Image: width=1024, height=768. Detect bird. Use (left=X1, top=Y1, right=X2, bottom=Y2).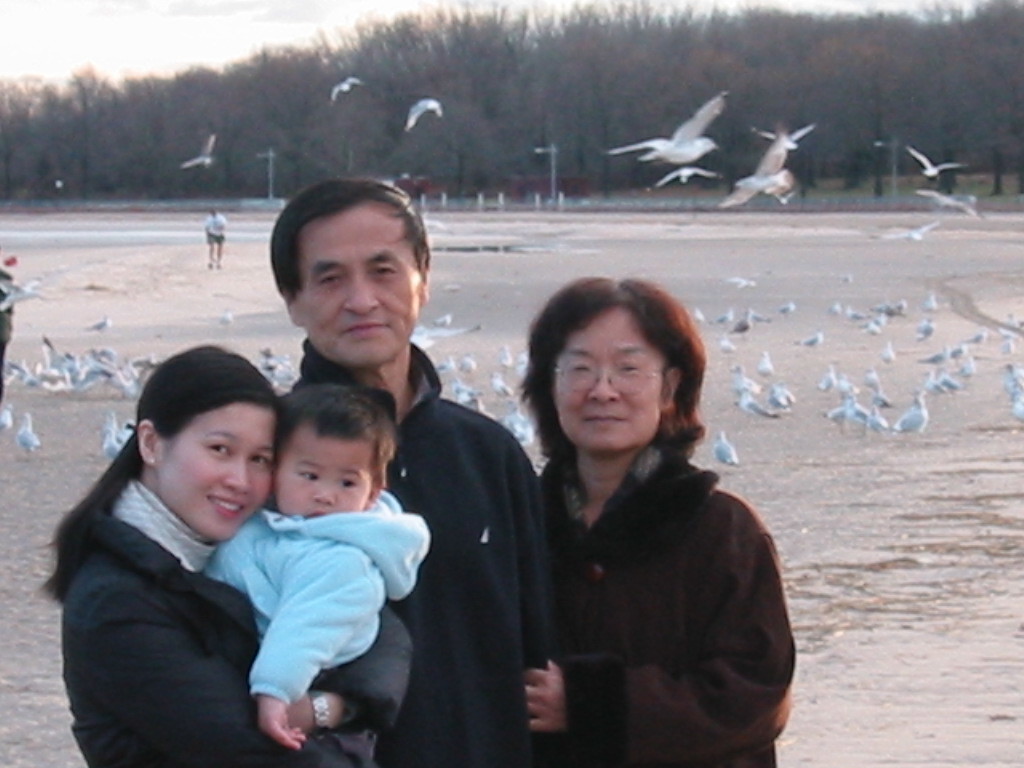
(left=216, top=307, right=239, bottom=326).
